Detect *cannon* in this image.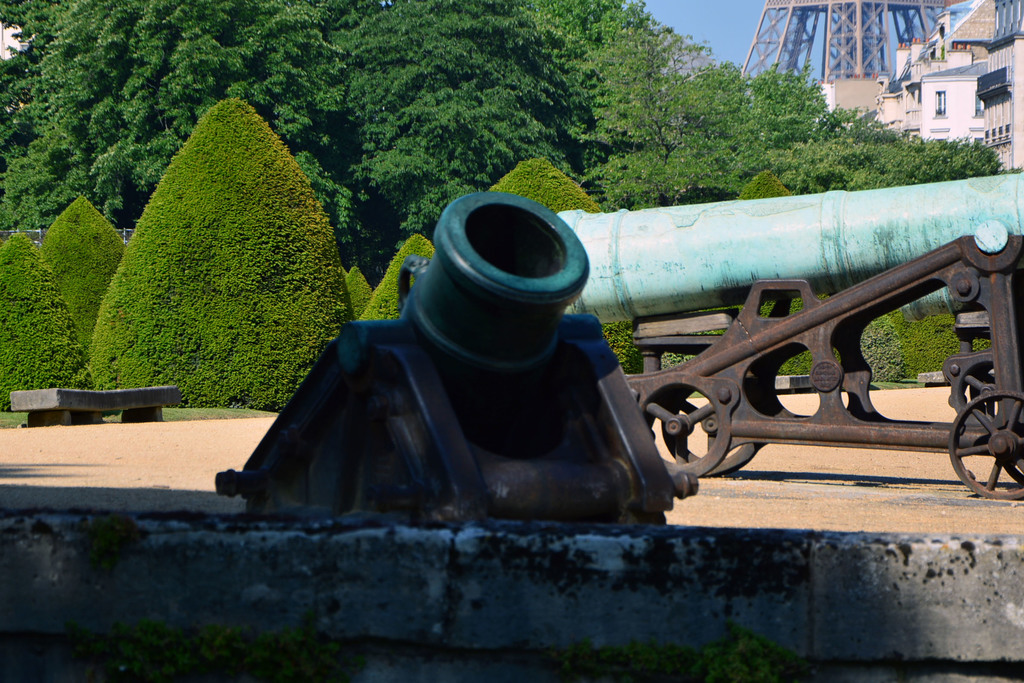
Detection: l=209, t=189, r=697, b=529.
